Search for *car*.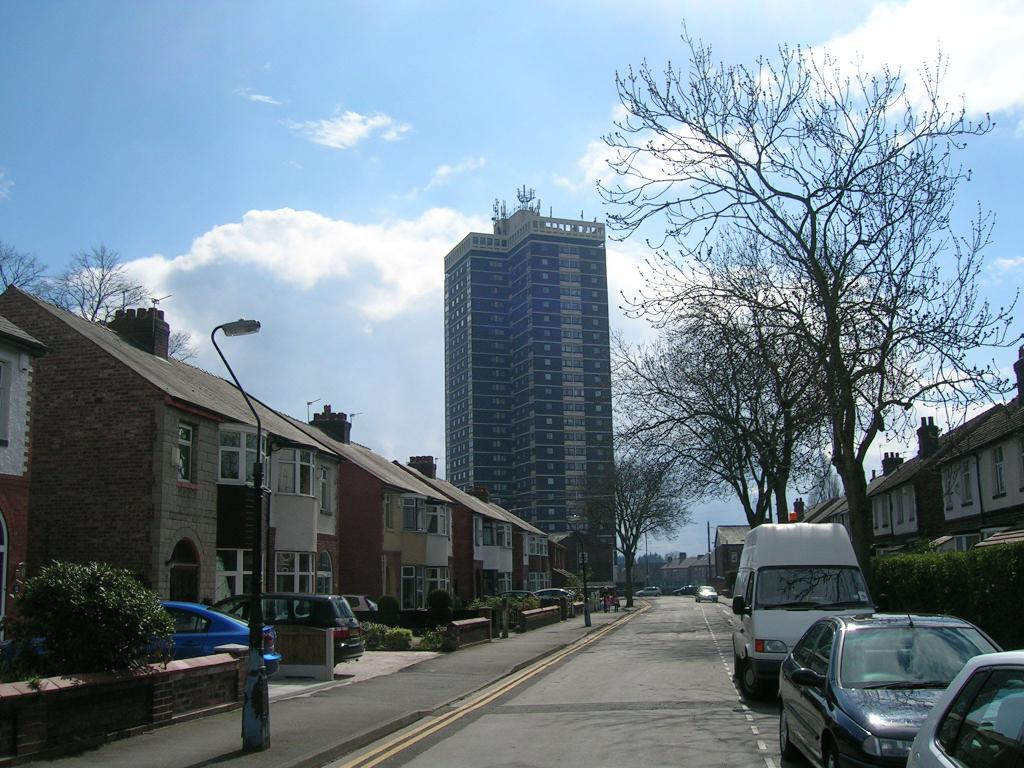
Found at crop(674, 584, 698, 596).
